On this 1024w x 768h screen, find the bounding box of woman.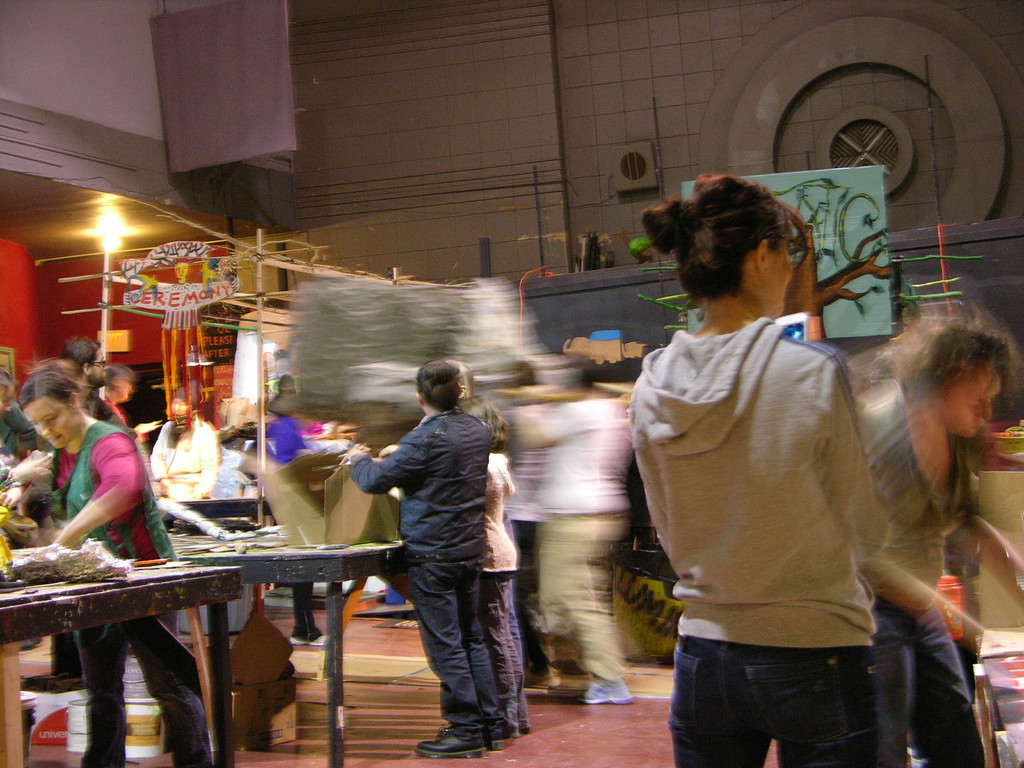
Bounding box: {"left": 614, "top": 181, "right": 954, "bottom": 767}.
